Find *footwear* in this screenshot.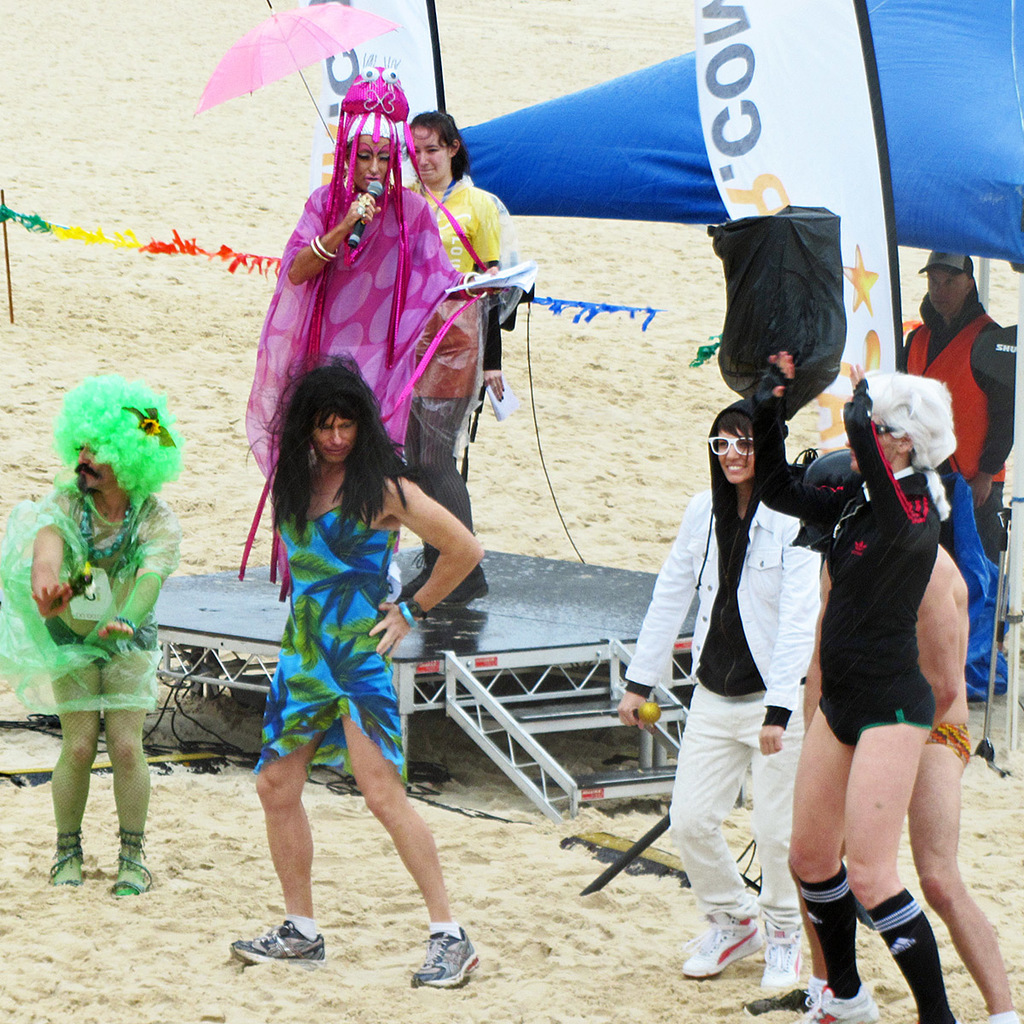
The bounding box for *footwear* is bbox(109, 828, 149, 891).
